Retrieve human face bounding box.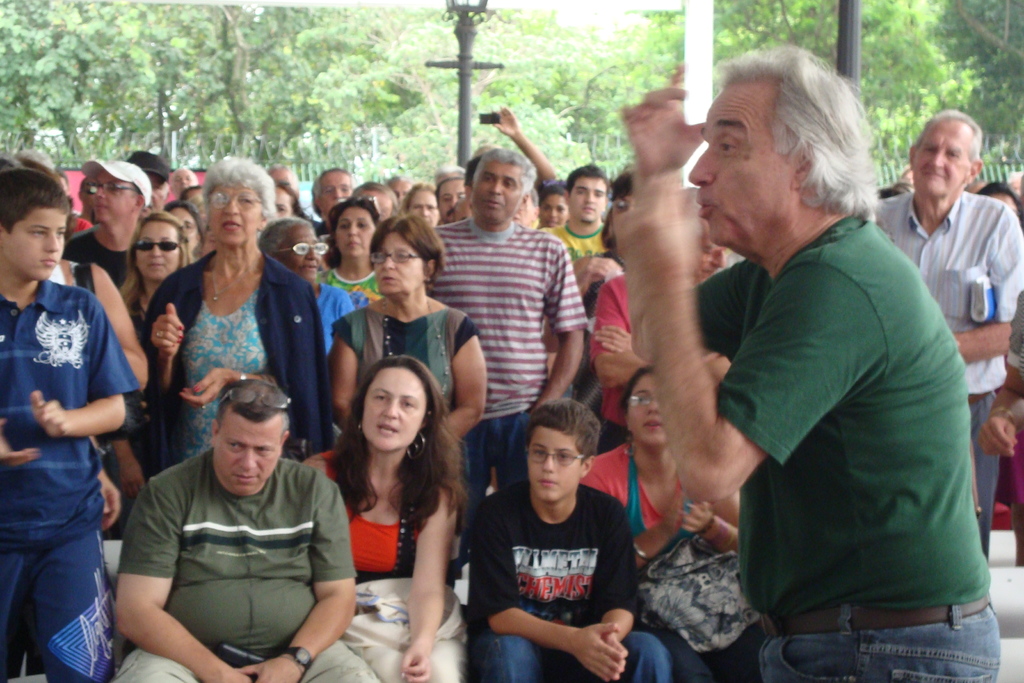
Bounding box: 531, 429, 580, 502.
